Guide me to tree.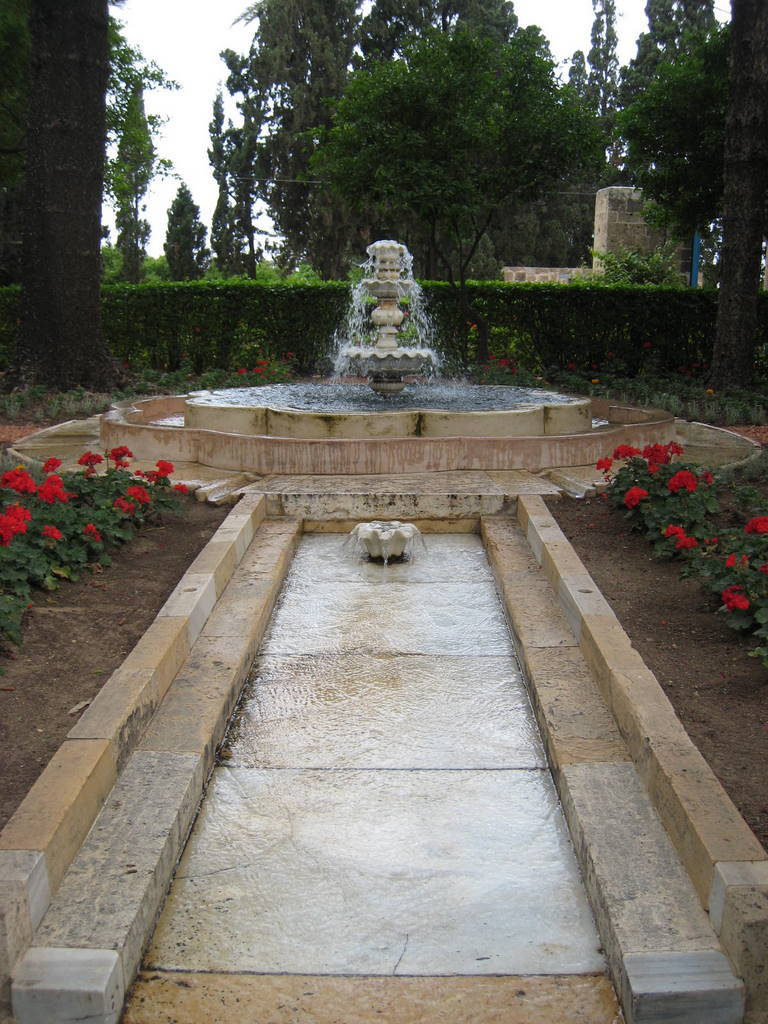
Guidance: <region>276, 0, 604, 362</region>.
